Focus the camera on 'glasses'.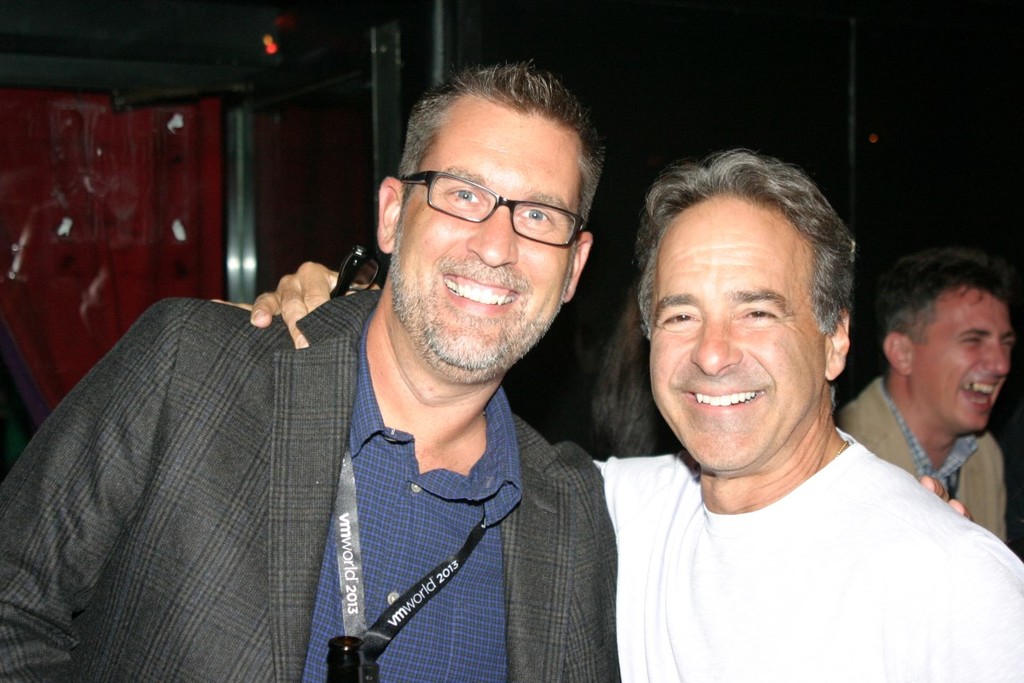
Focus region: (left=333, top=241, right=382, bottom=299).
